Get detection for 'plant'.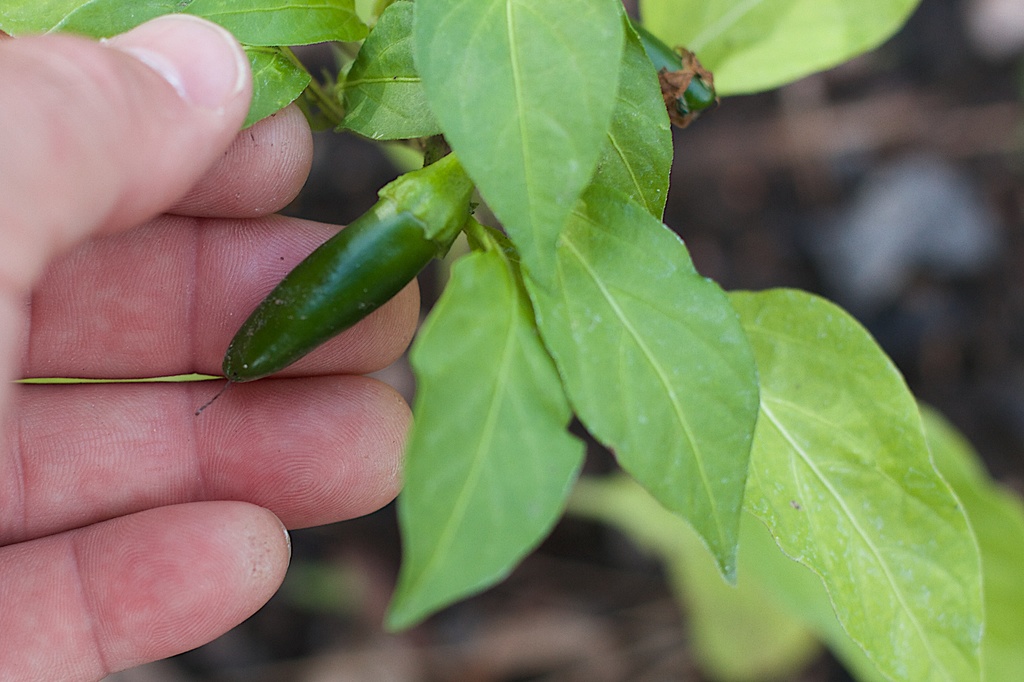
Detection: box(0, 0, 1023, 681).
